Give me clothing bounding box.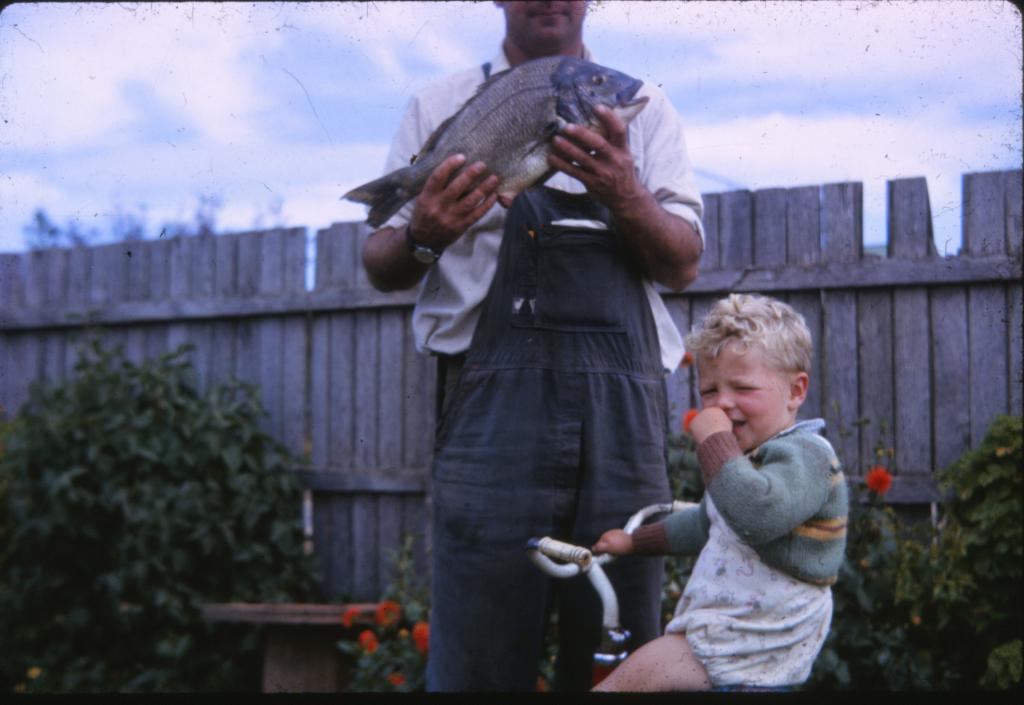
(x1=630, y1=413, x2=852, y2=688).
